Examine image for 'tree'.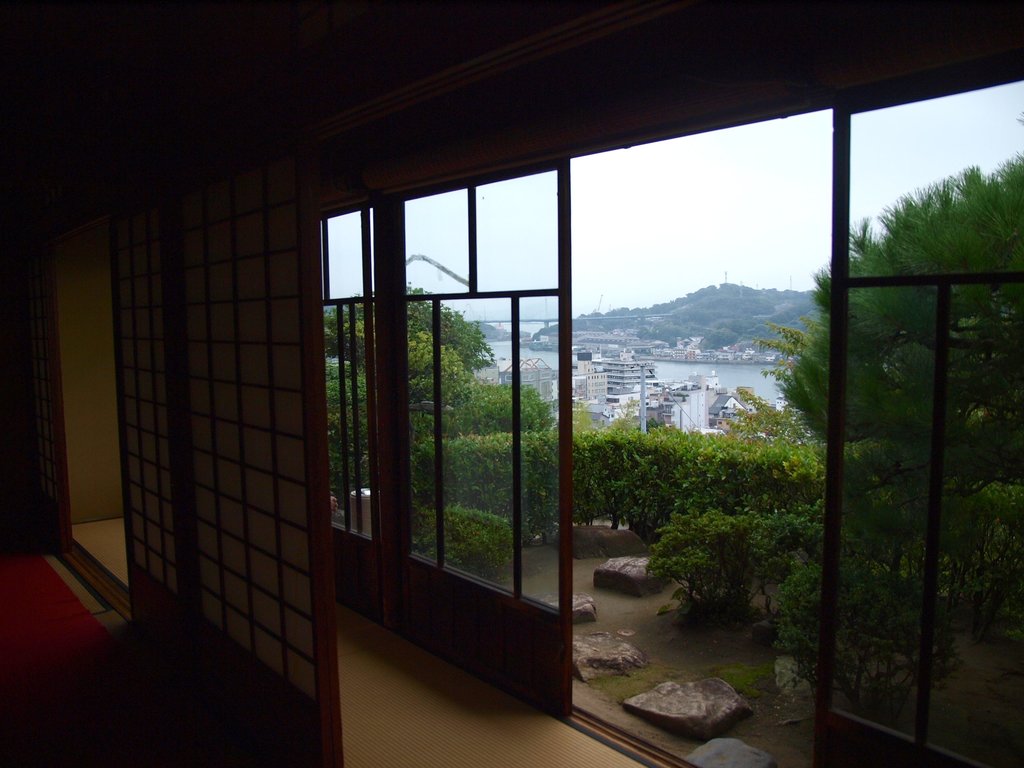
Examination result: bbox(726, 388, 816, 439).
